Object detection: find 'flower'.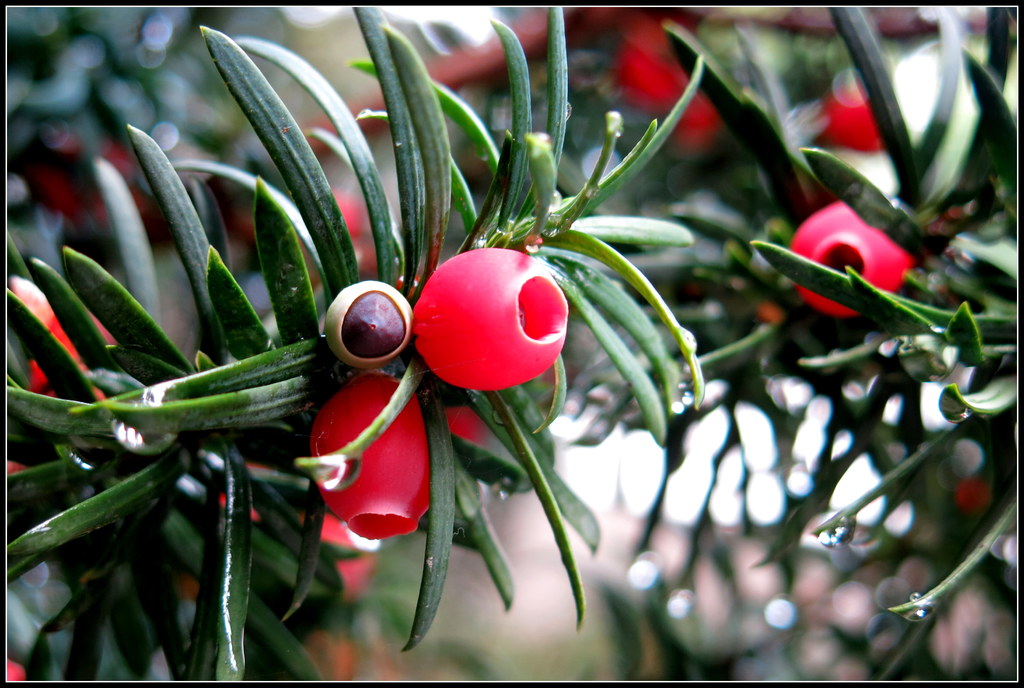
[left=304, top=369, right=452, bottom=548].
